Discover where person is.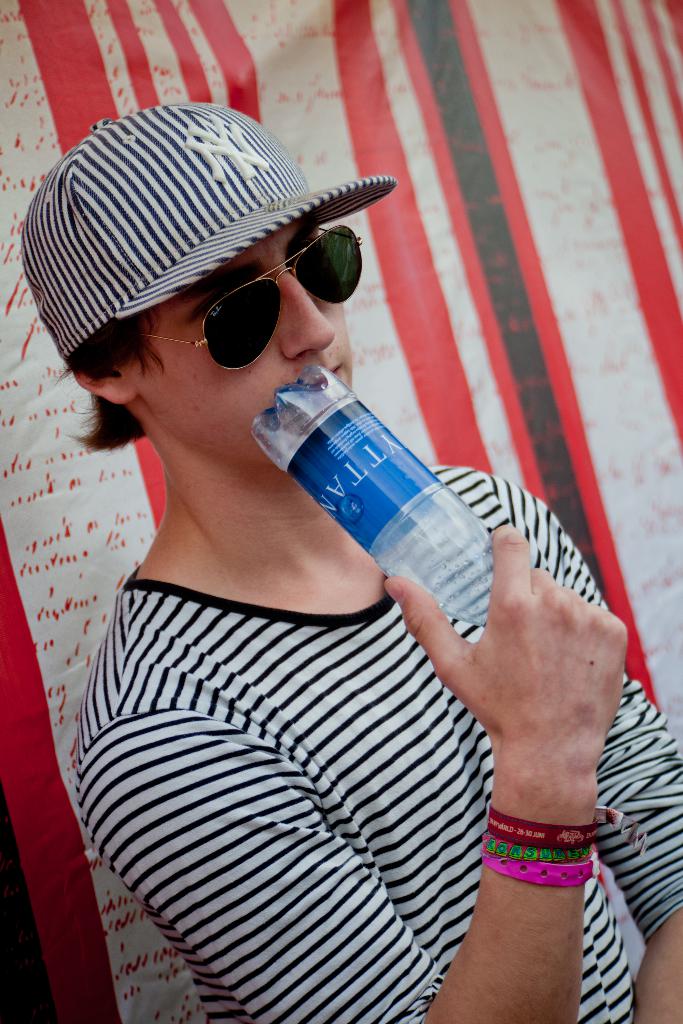
Discovered at pyautogui.locateOnScreen(67, 98, 682, 1022).
